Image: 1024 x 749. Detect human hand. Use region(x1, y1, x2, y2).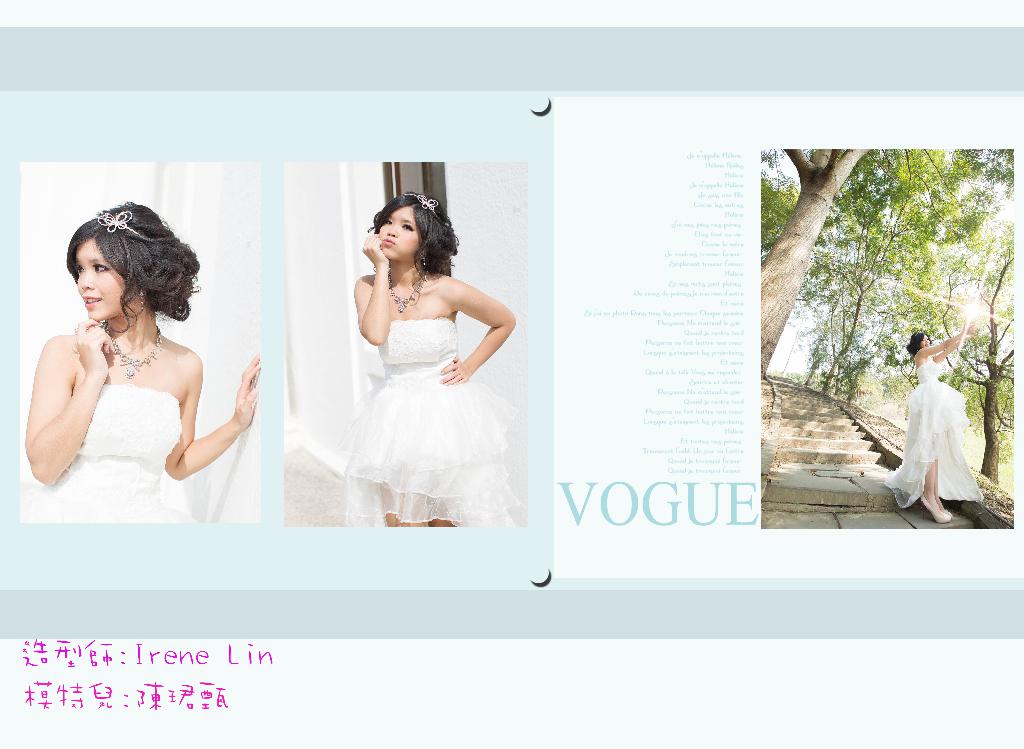
region(361, 233, 391, 263).
